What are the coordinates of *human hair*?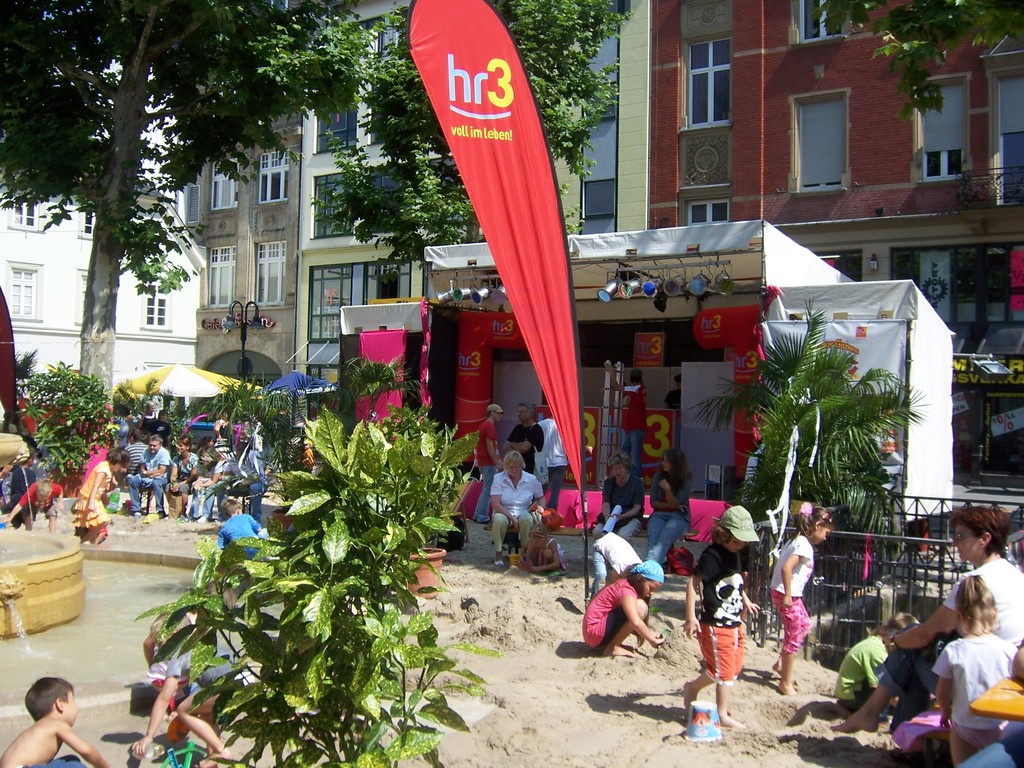
pyautogui.locateOnScreen(503, 448, 525, 469).
